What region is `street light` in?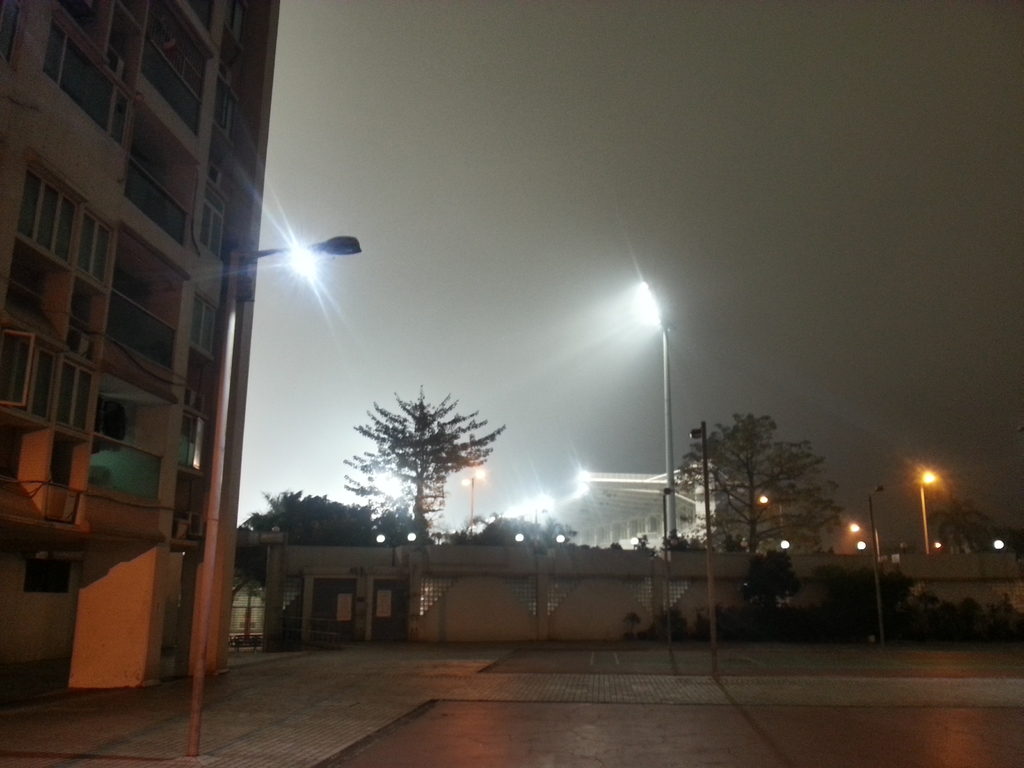
(left=659, top=486, right=677, bottom=648).
